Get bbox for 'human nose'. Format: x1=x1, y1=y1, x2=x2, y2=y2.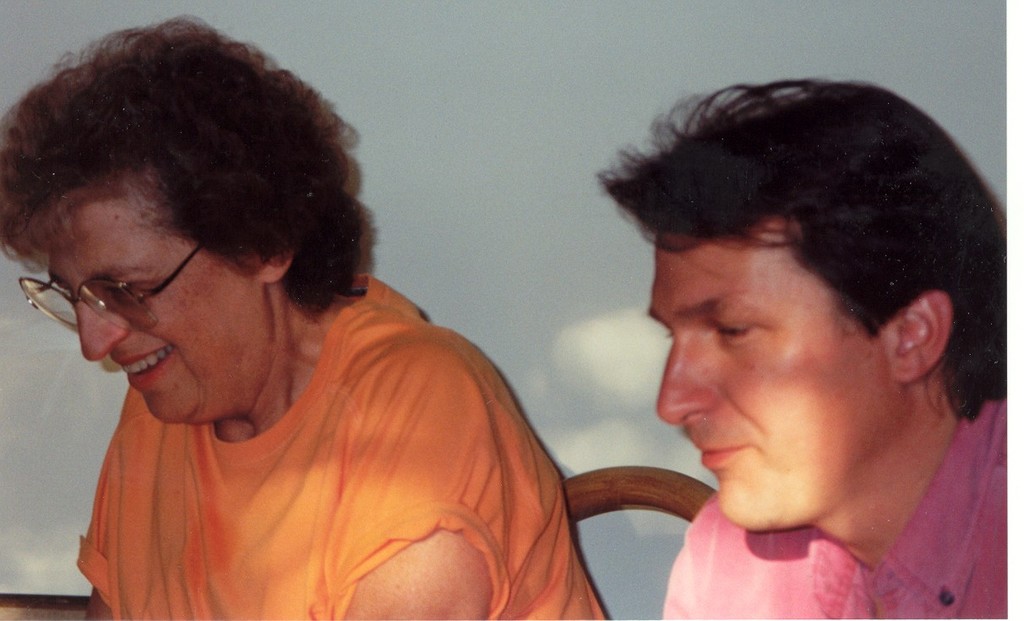
x1=656, y1=326, x2=716, y2=422.
